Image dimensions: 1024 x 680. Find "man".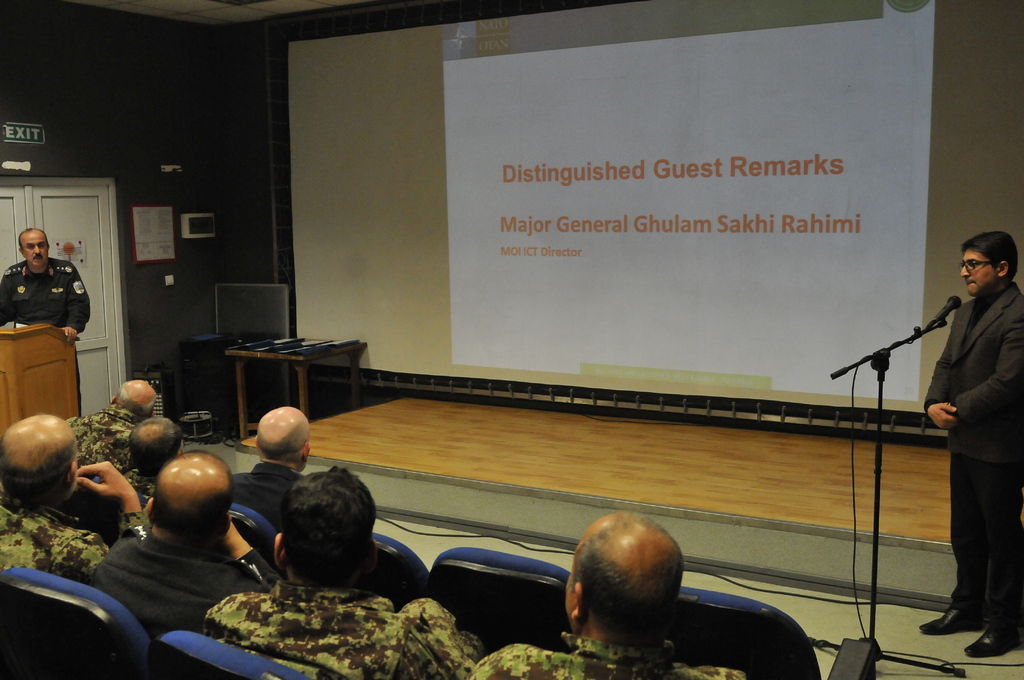
[left=0, top=227, right=92, bottom=338].
